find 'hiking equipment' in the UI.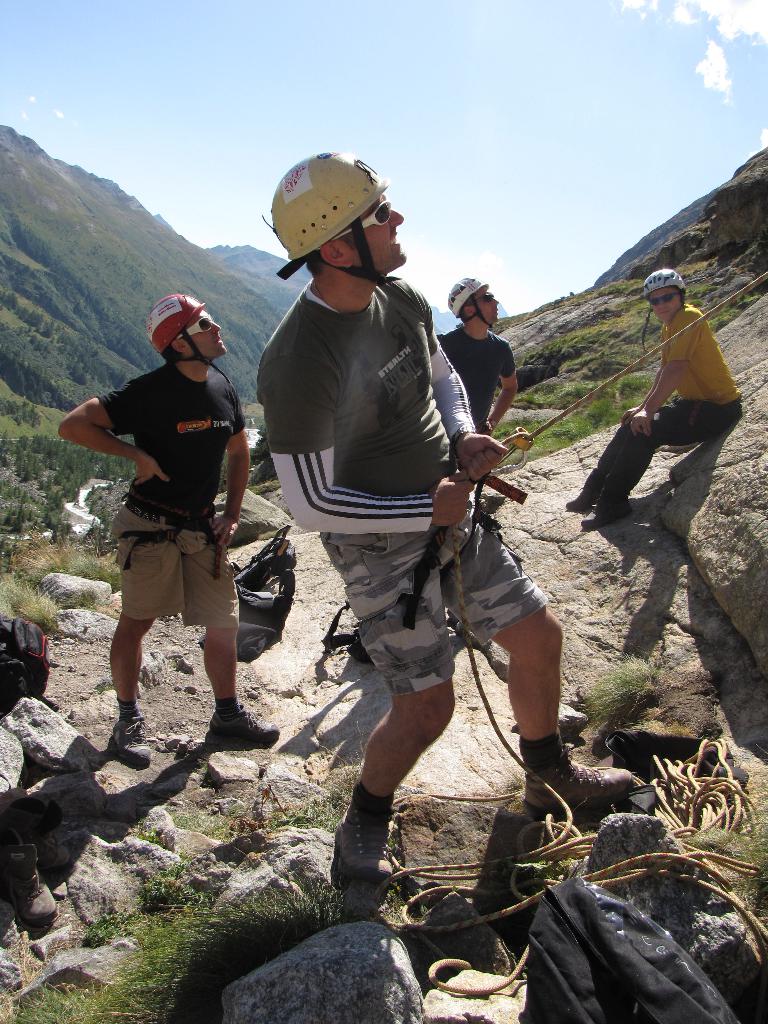
UI element at Rect(196, 526, 303, 661).
